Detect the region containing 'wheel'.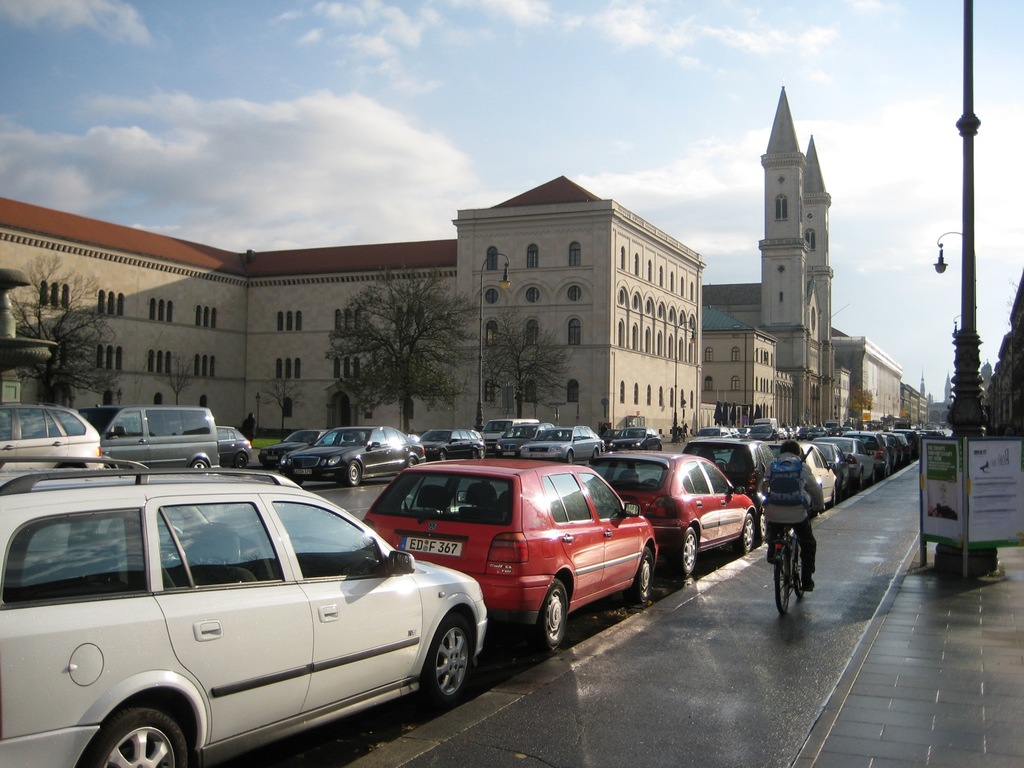
{"left": 740, "top": 516, "right": 758, "bottom": 557}.
